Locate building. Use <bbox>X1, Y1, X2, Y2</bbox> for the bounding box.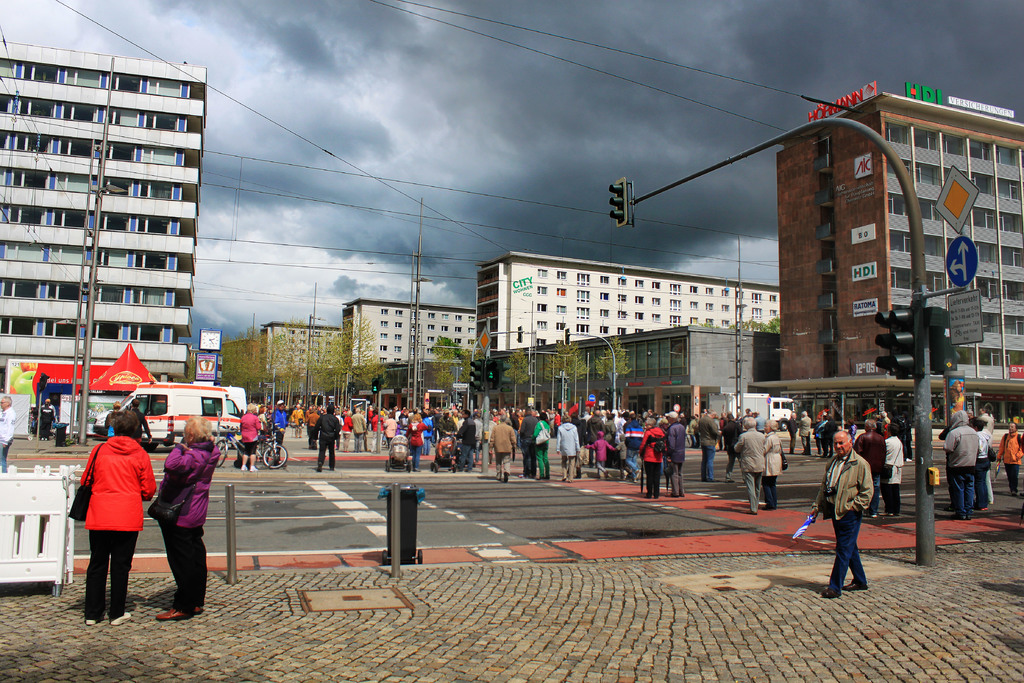
<bbox>263, 323, 343, 381</bbox>.
